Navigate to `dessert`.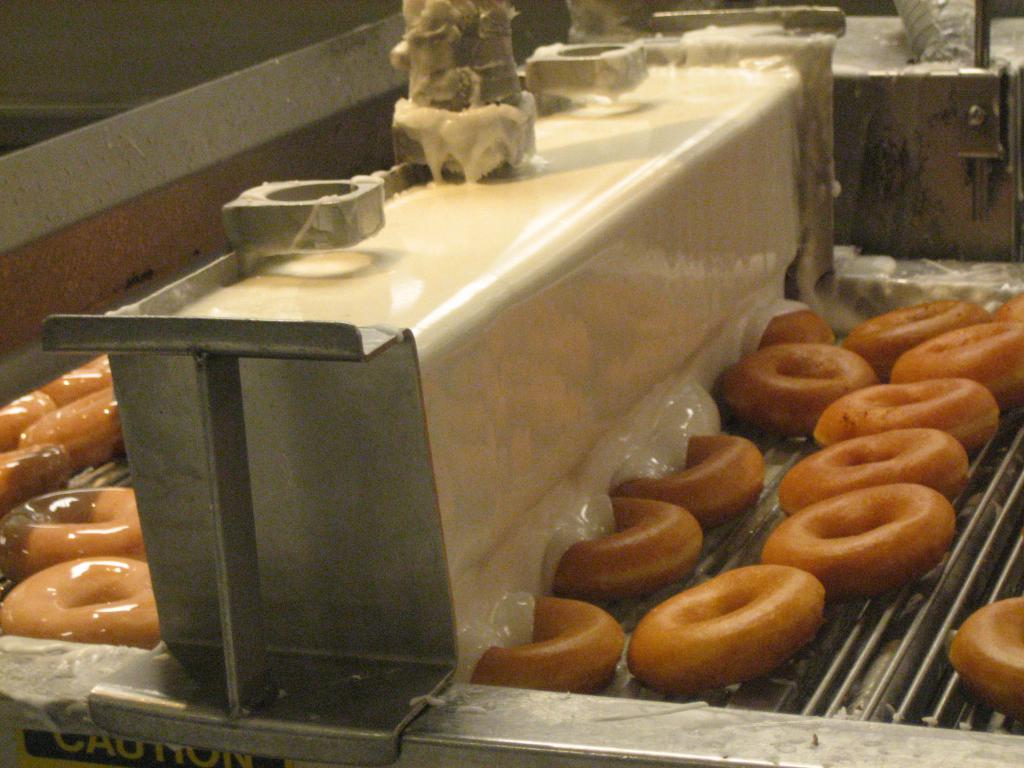
Navigation target: x1=758 y1=488 x2=959 y2=585.
